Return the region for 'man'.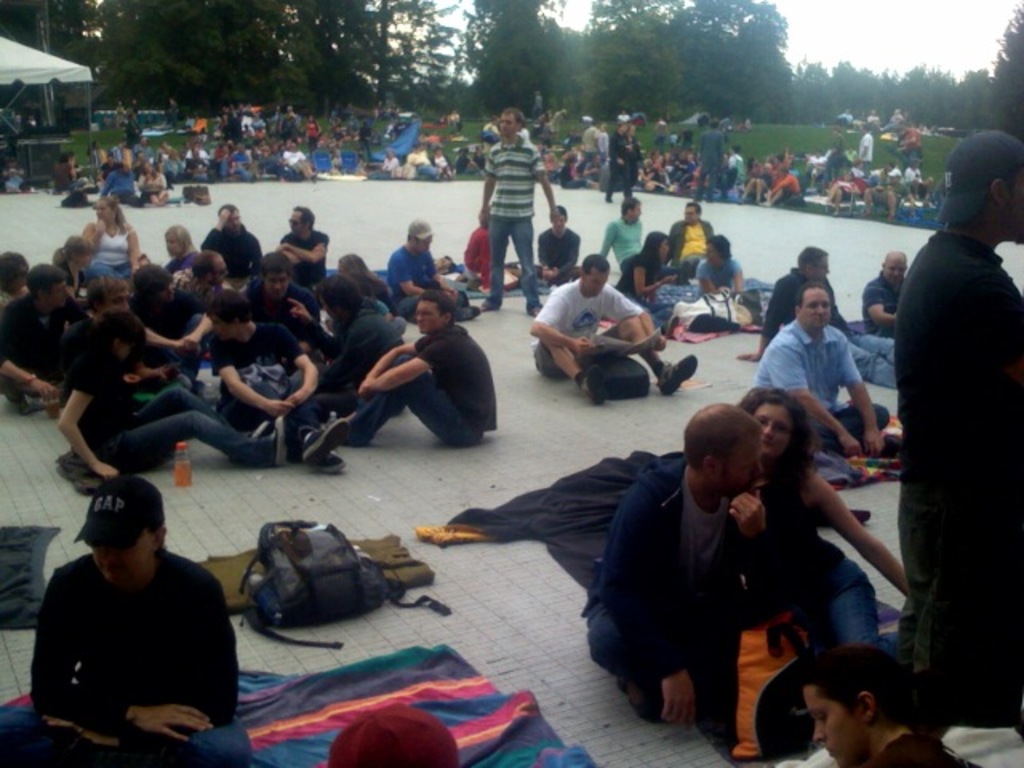
box(194, 200, 261, 277).
